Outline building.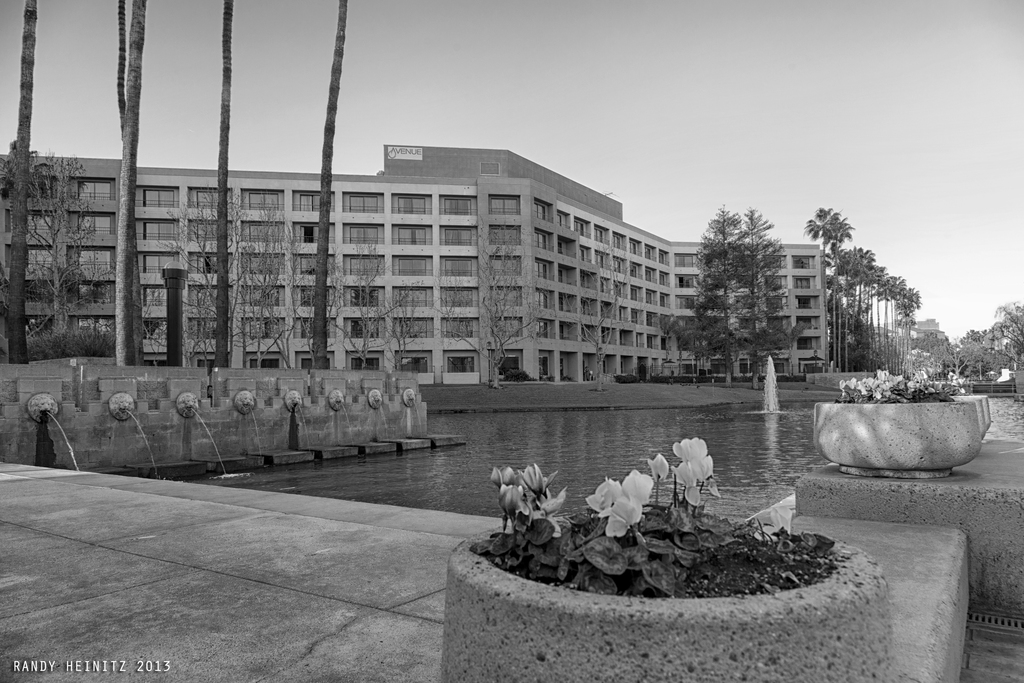
Outline: {"x1": 0, "y1": 145, "x2": 858, "y2": 385}.
